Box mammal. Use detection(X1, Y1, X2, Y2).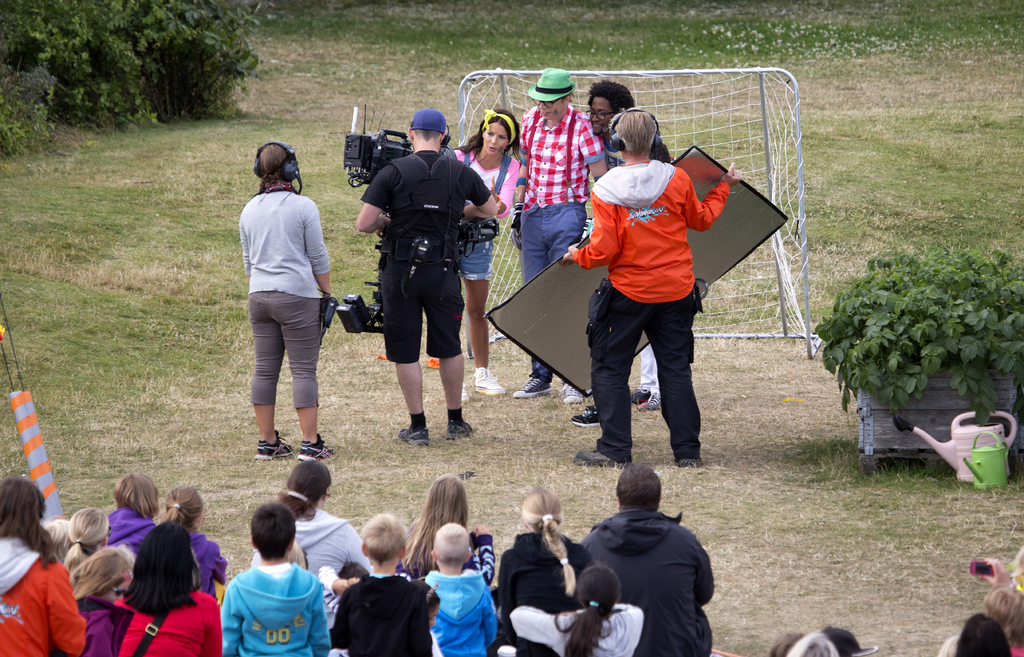
detection(400, 470, 498, 583).
